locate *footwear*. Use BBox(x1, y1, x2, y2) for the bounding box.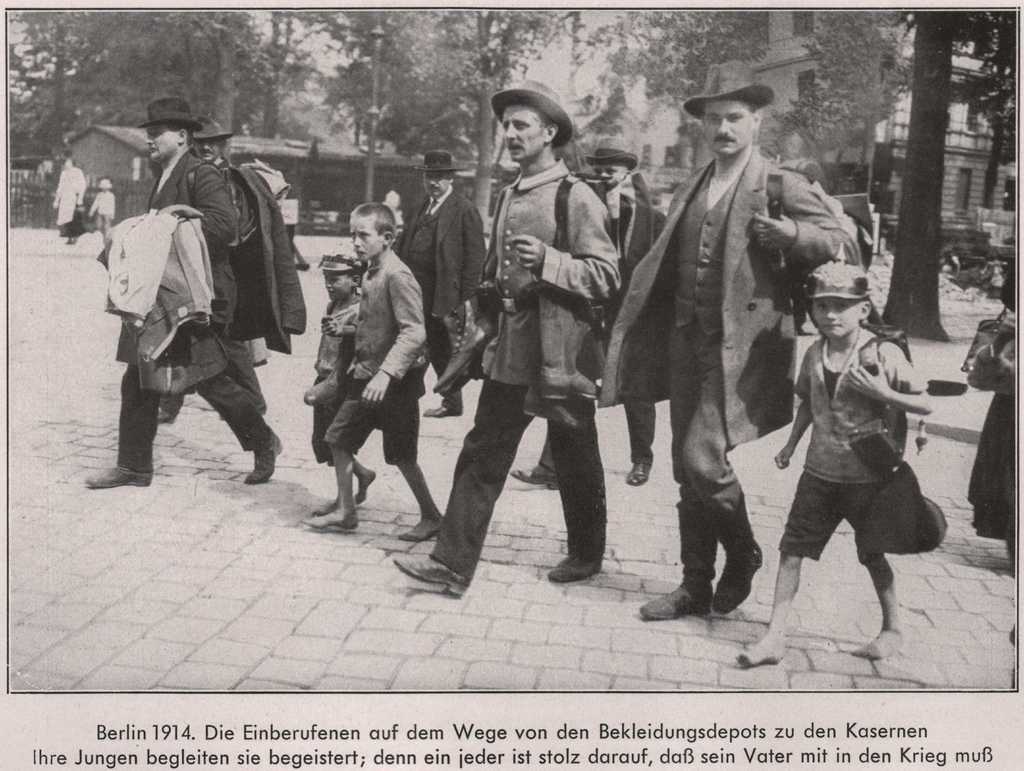
BBox(624, 462, 652, 484).
